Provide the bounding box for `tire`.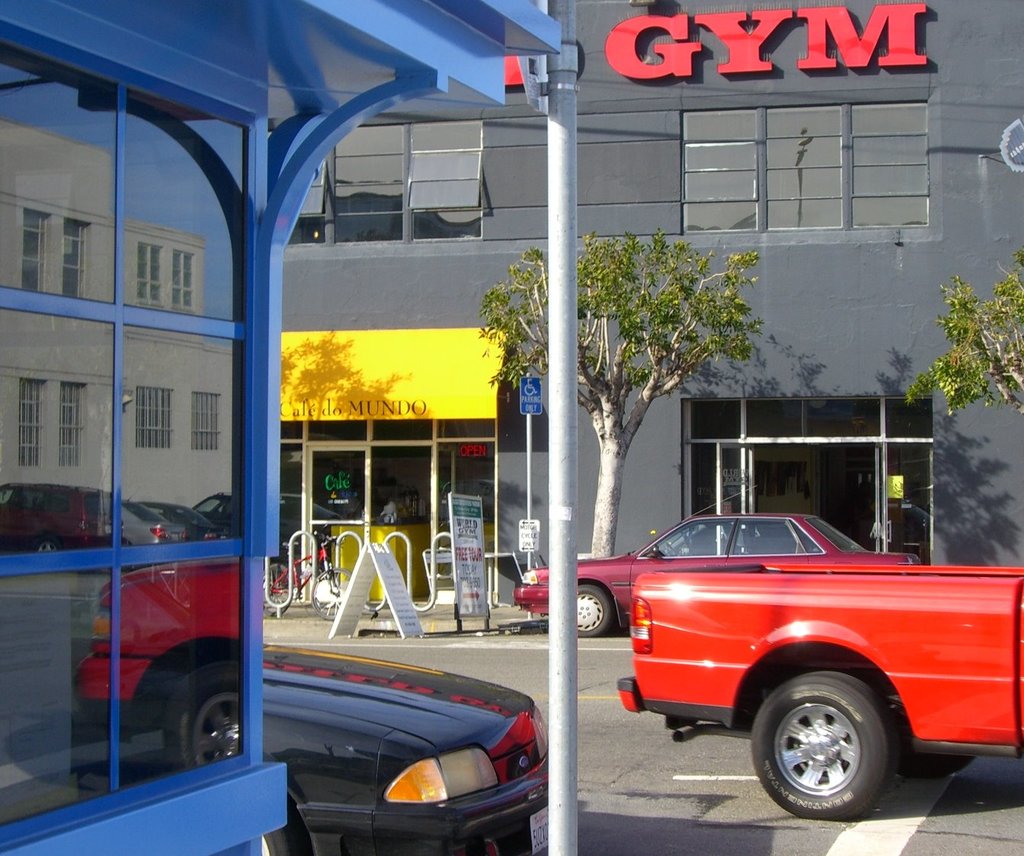
crop(261, 810, 317, 855).
